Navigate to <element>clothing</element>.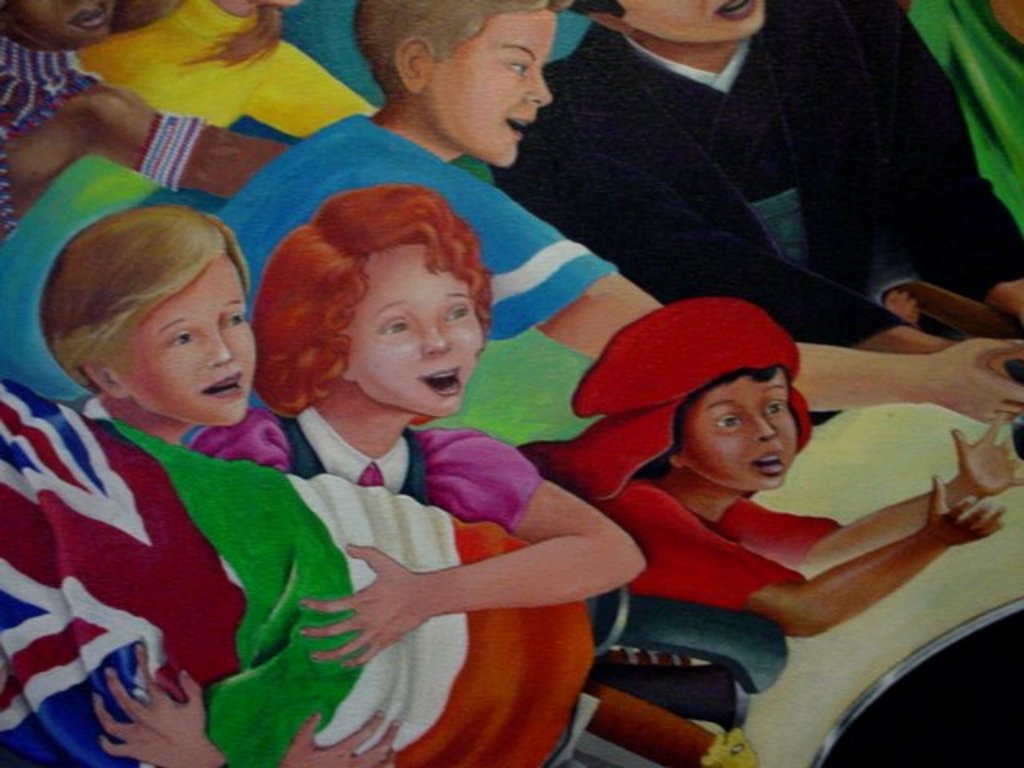
Navigation target: 200 104 619 410.
